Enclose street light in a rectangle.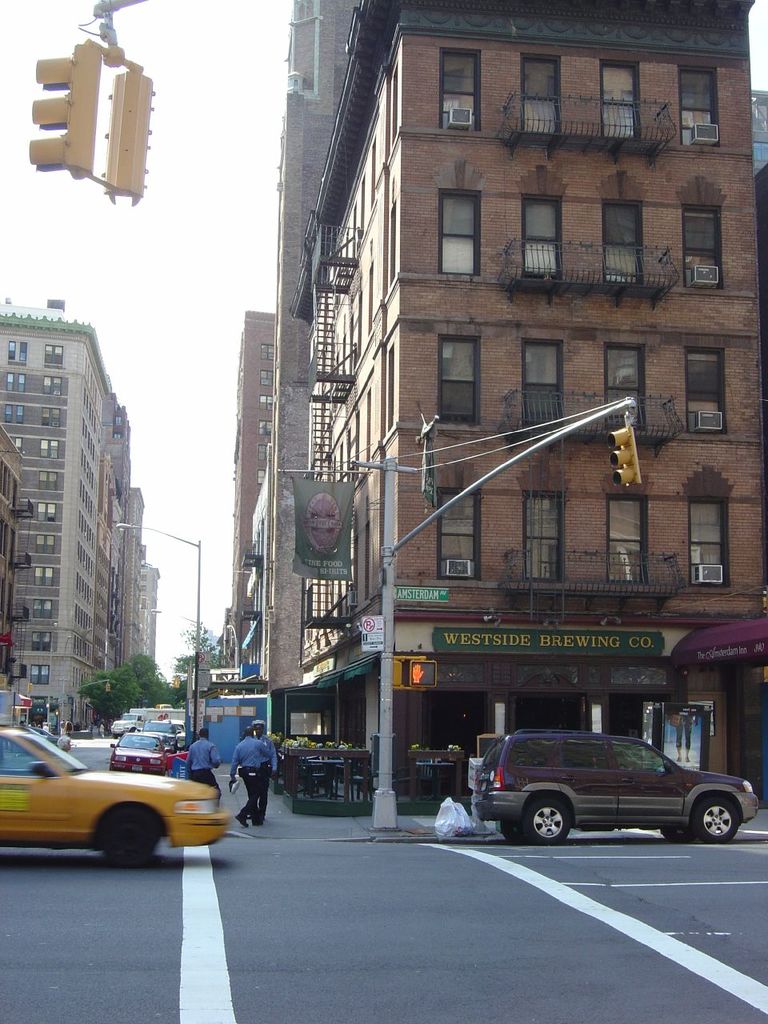
x1=146 y1=602 x2=204 y2=738.
